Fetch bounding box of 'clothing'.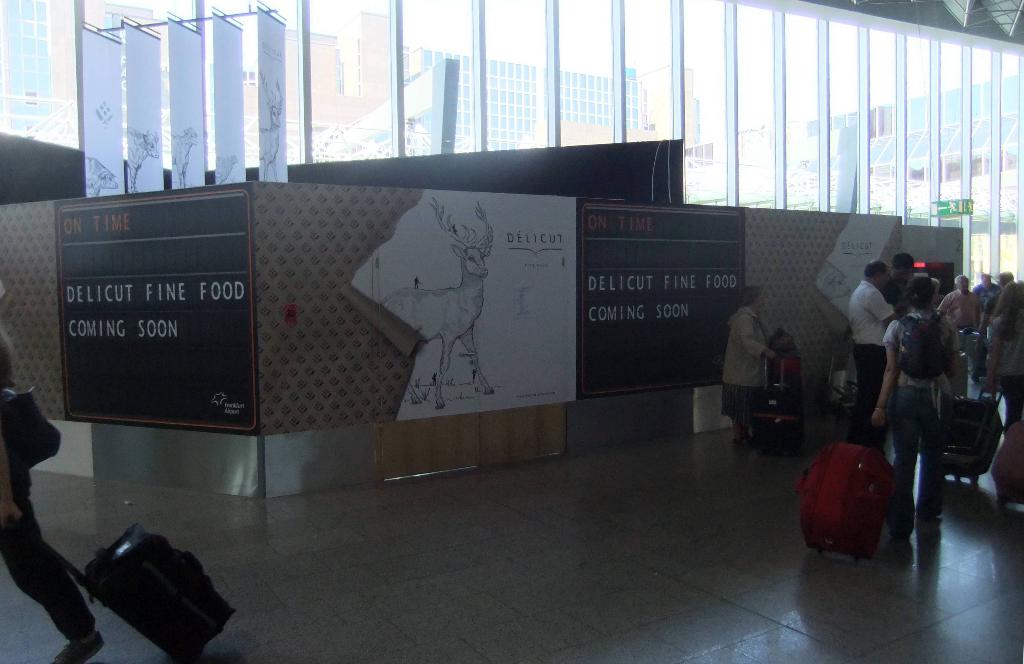
Bbox: crop(1000, 281, 1023, 431).
